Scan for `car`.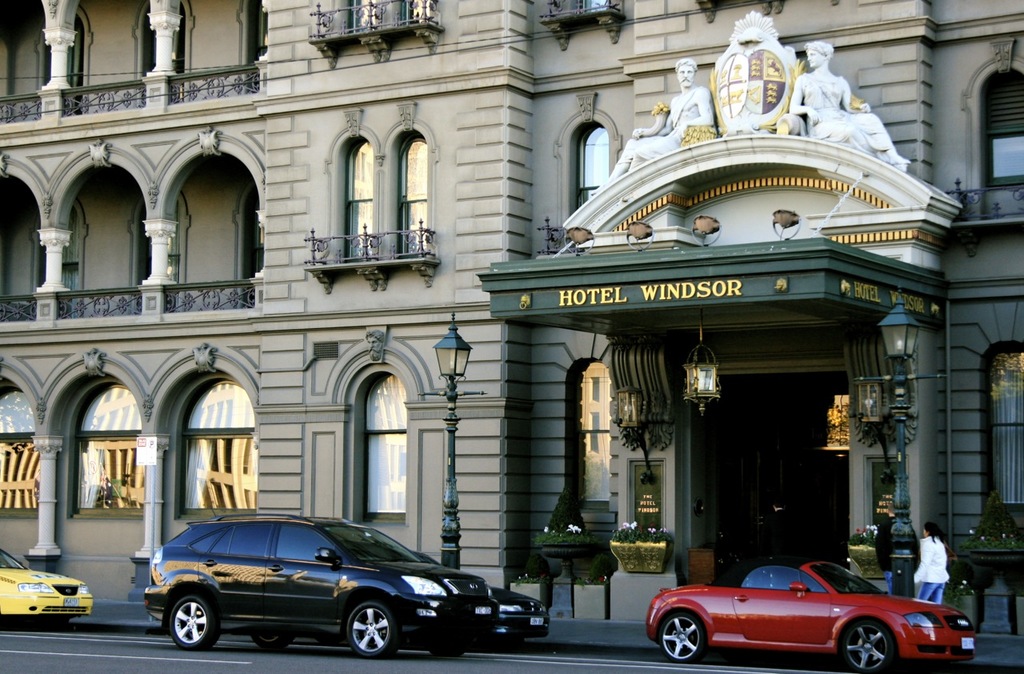
Scan result: bbox(0, 548, 93, 626).
